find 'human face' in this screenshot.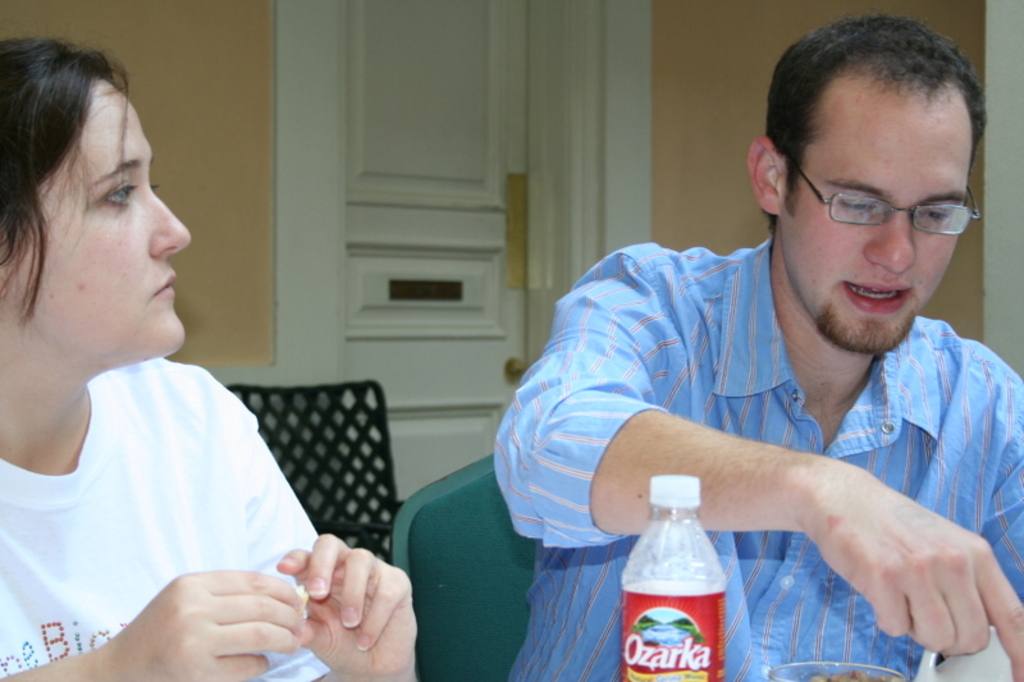
The bounding box for 'human face' is box(780, 87, 974, 366).
